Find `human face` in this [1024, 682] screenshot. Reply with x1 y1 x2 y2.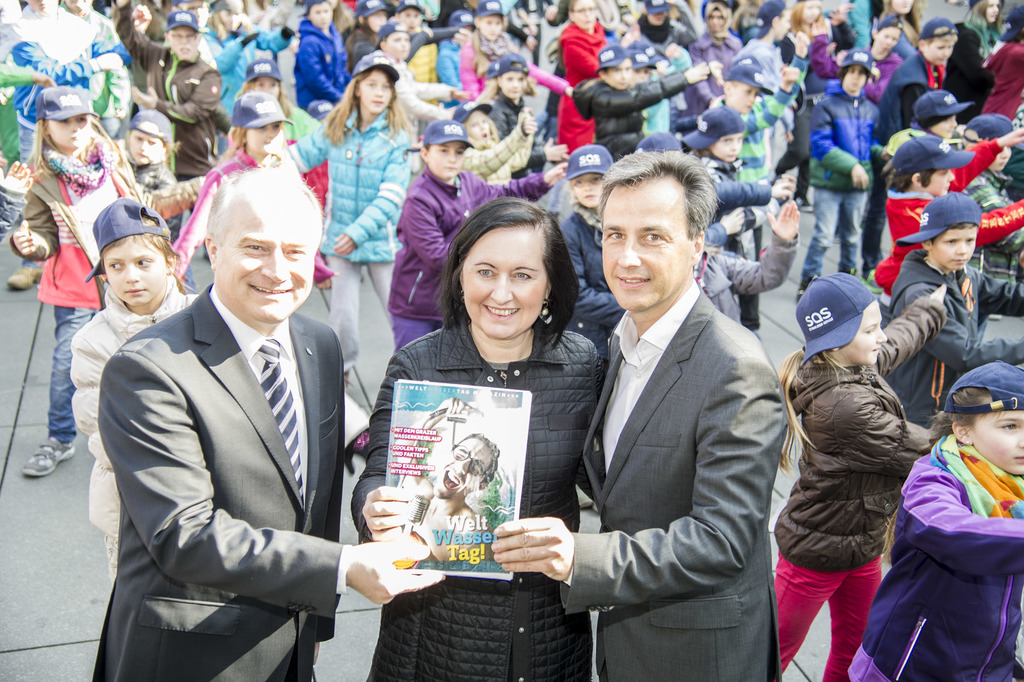
252 71 281 97.
